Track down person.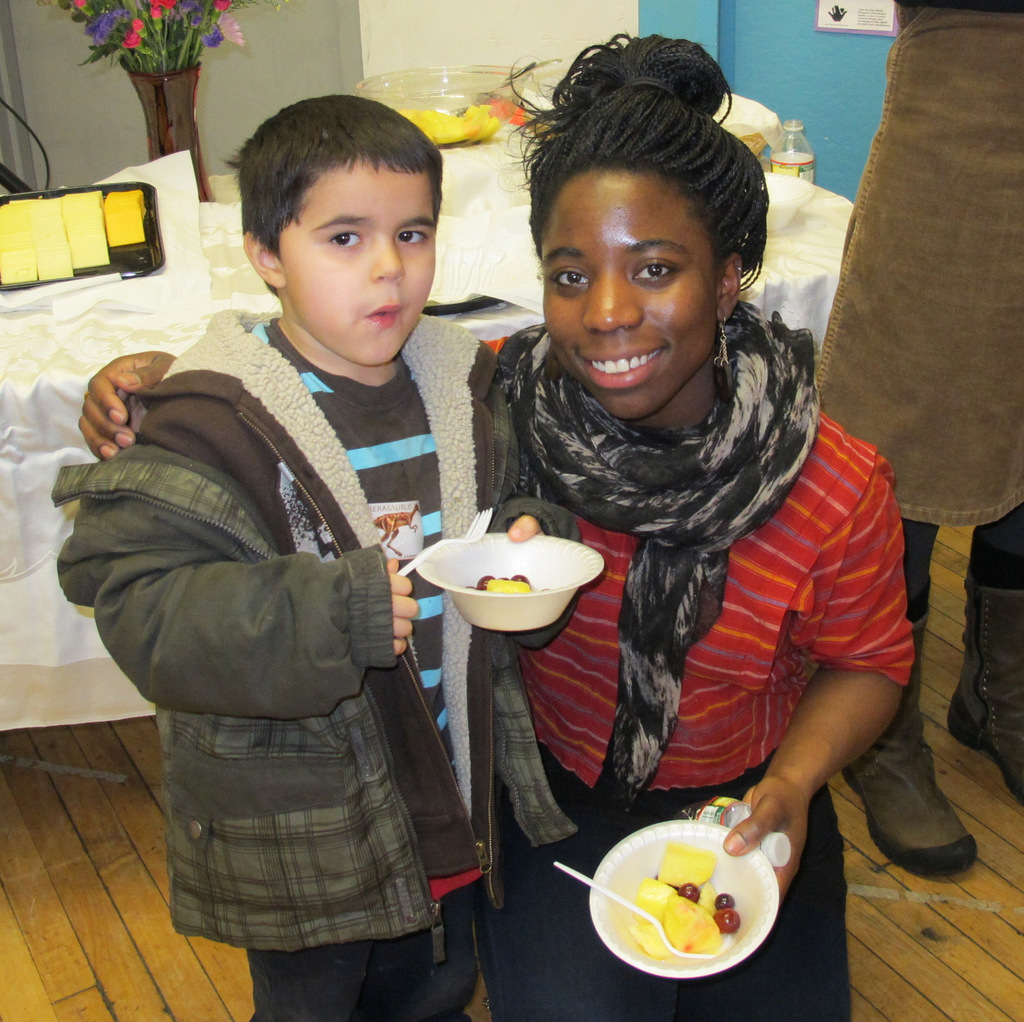
Tracked to [68, 20, 916, 1021].
